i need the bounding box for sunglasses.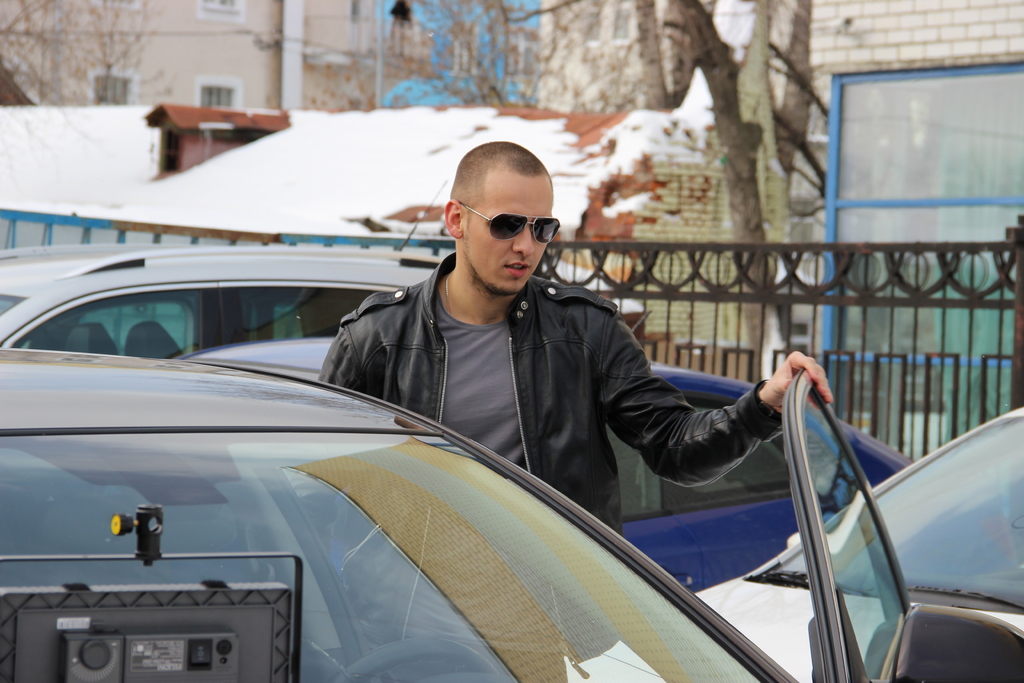
Here it is: 452, 190, 560, 240.
